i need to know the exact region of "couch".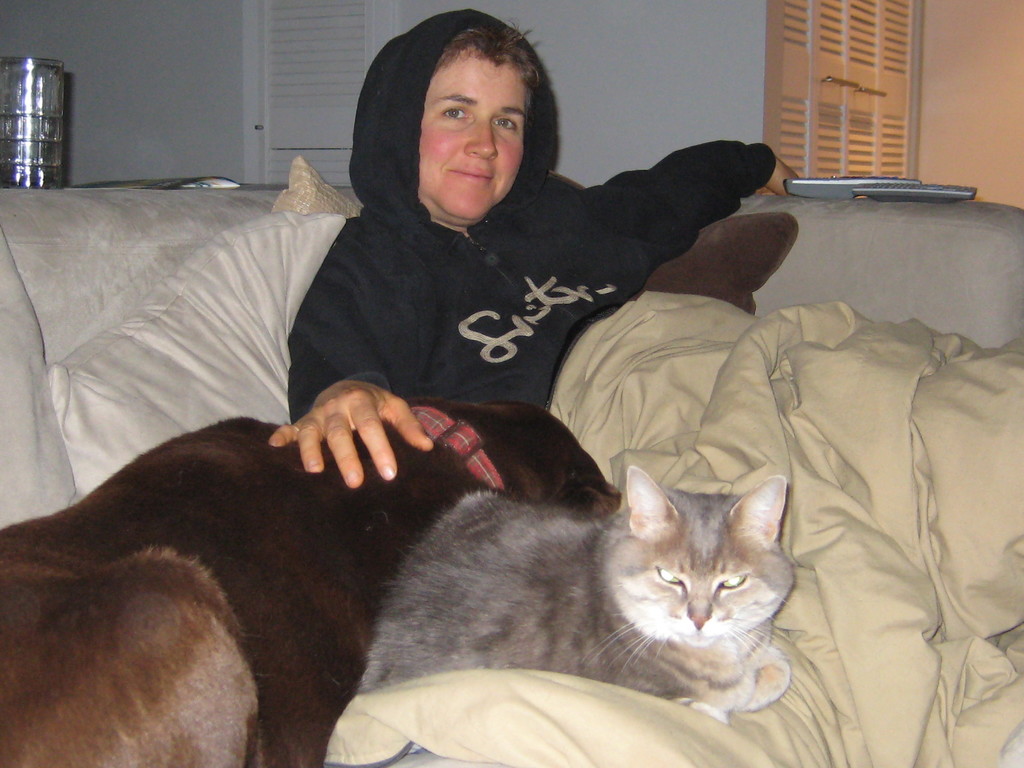
Region: box=[0, 150, 1023, 531].
